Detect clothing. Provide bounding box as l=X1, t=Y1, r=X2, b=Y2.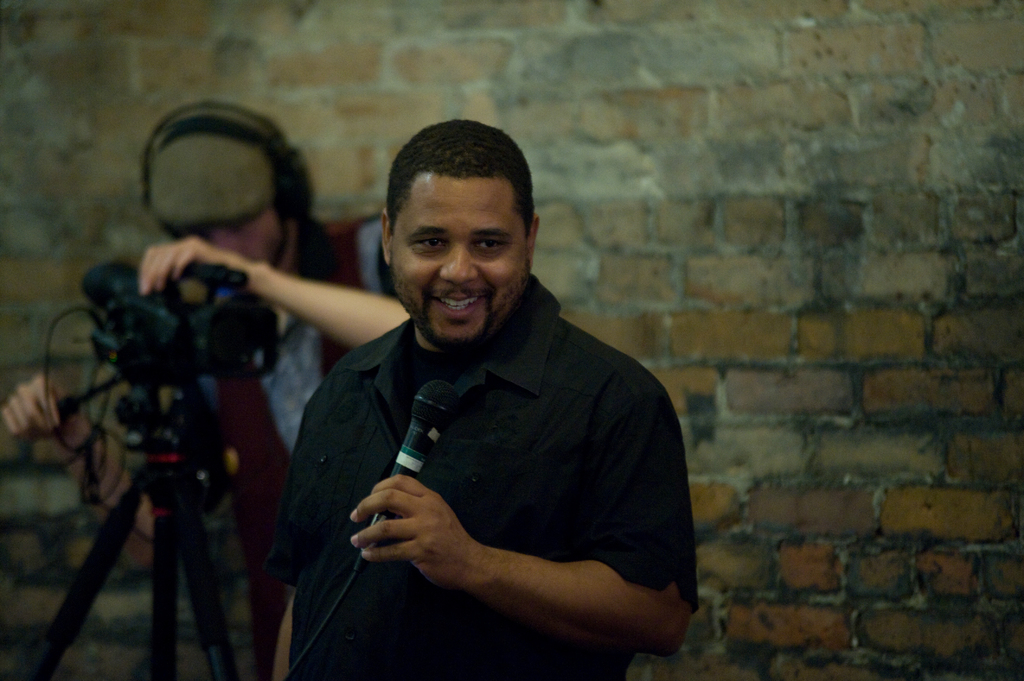
l=183, t=222, r=397, b=680.
